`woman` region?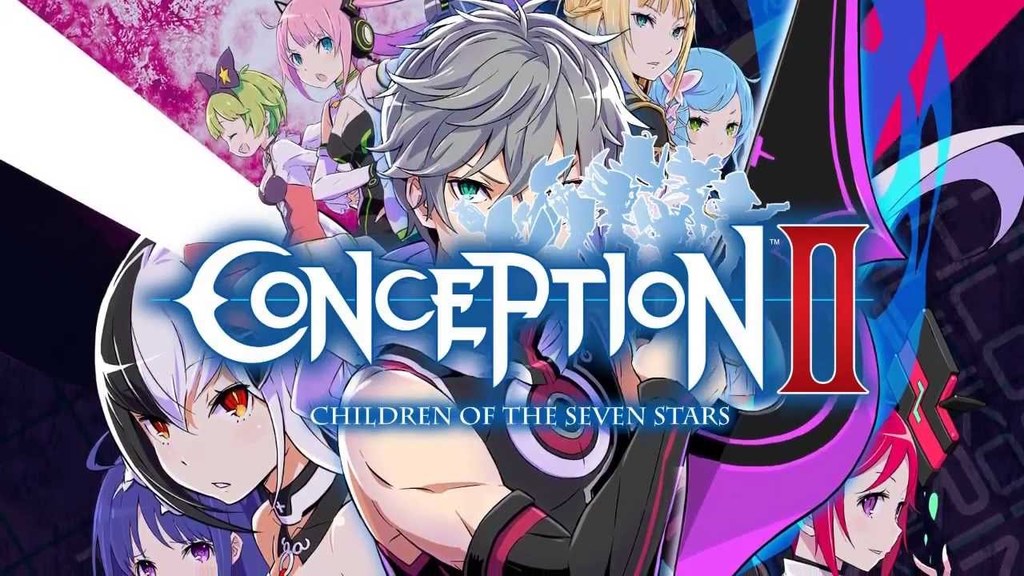
bbox(266, 0, 414, 254)
